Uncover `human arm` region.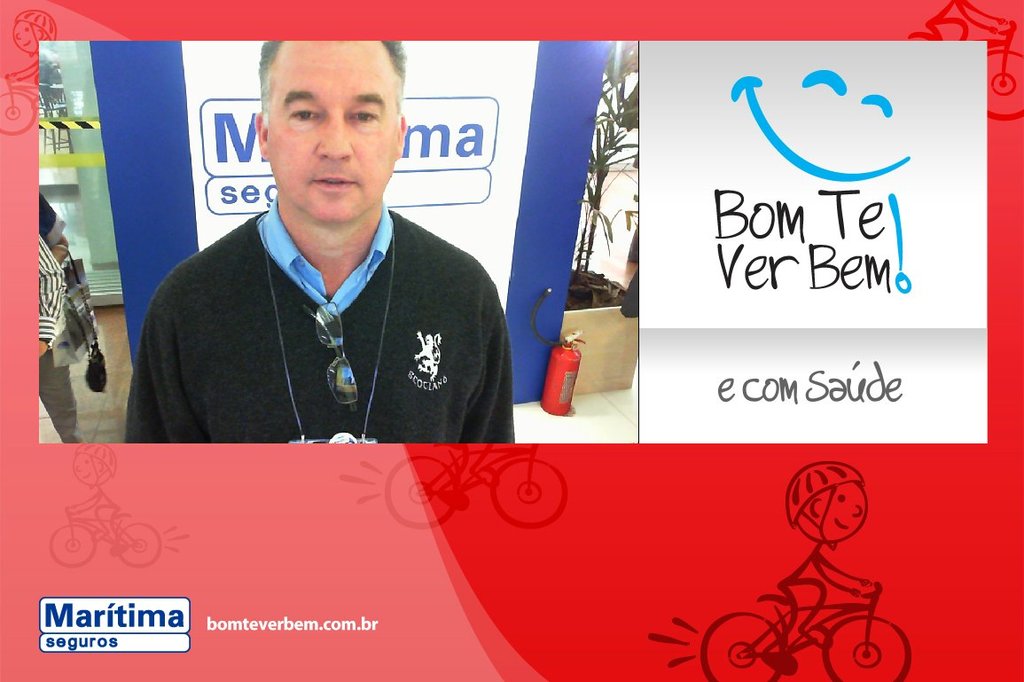
Uncovered: detection(465, 279, 512, 449).
